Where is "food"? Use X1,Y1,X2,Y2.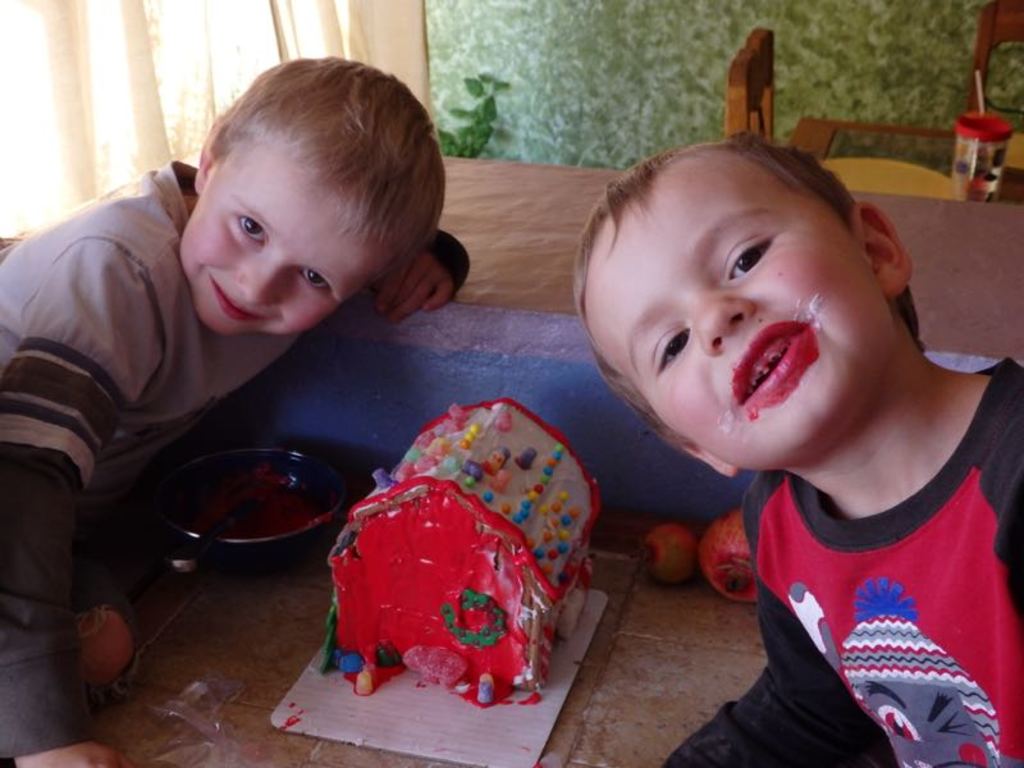
699,509,759,608.
